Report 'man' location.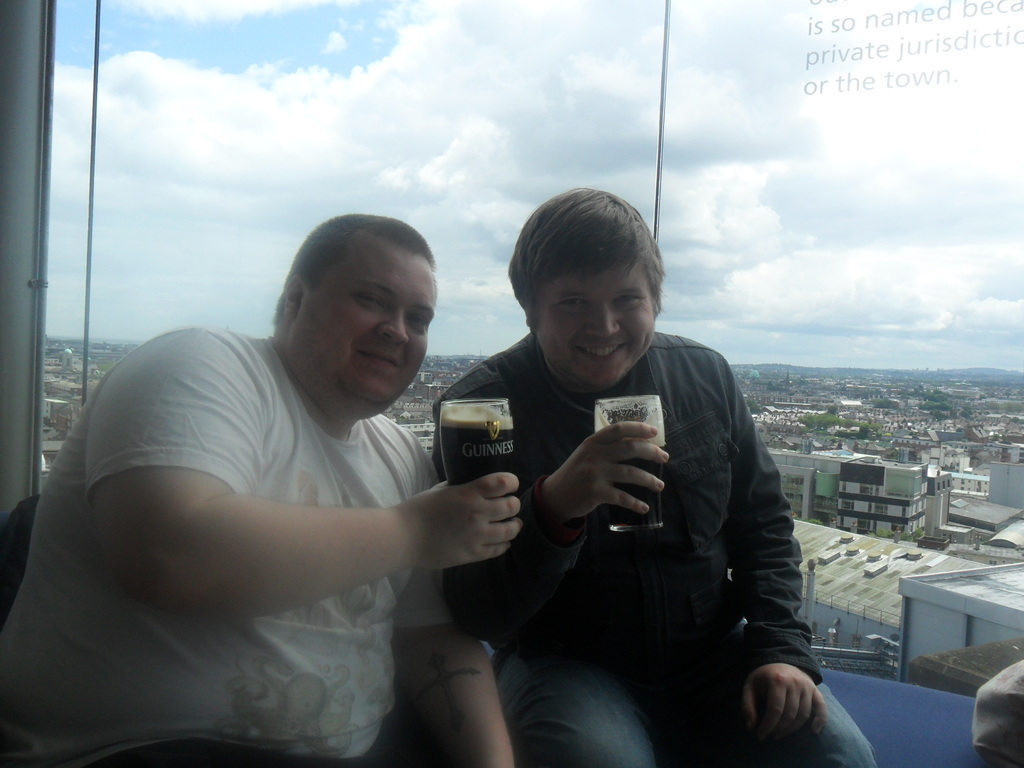
Report: 430 184 877 767.
